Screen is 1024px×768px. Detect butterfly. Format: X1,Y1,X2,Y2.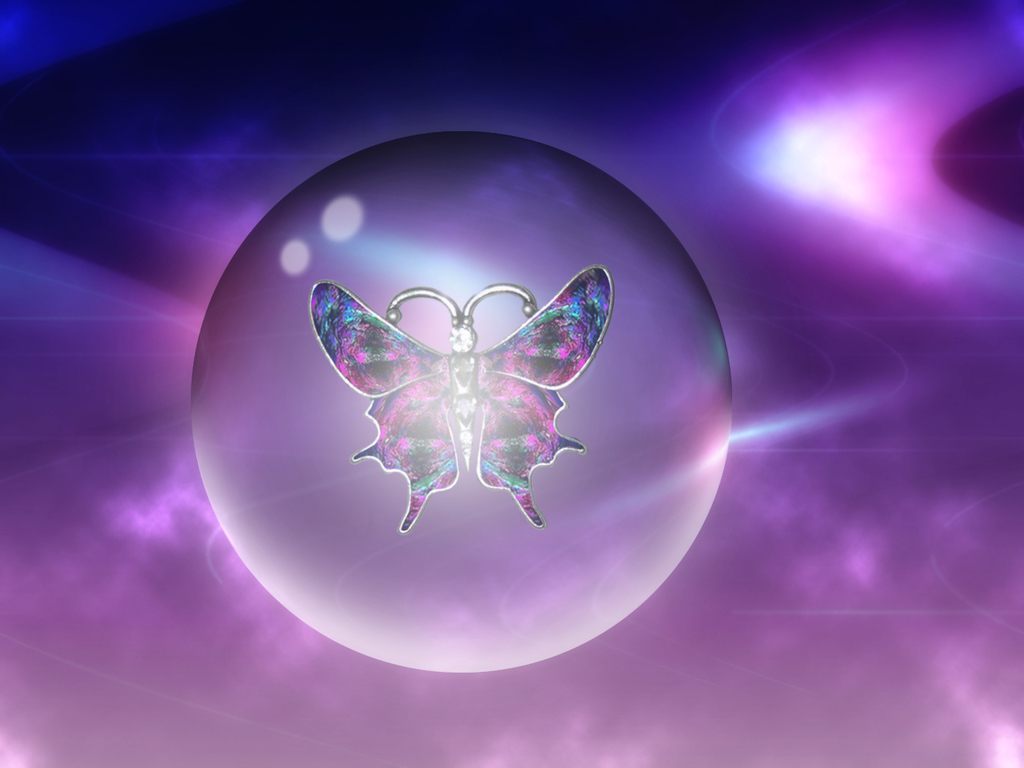
310,235,594,583.
